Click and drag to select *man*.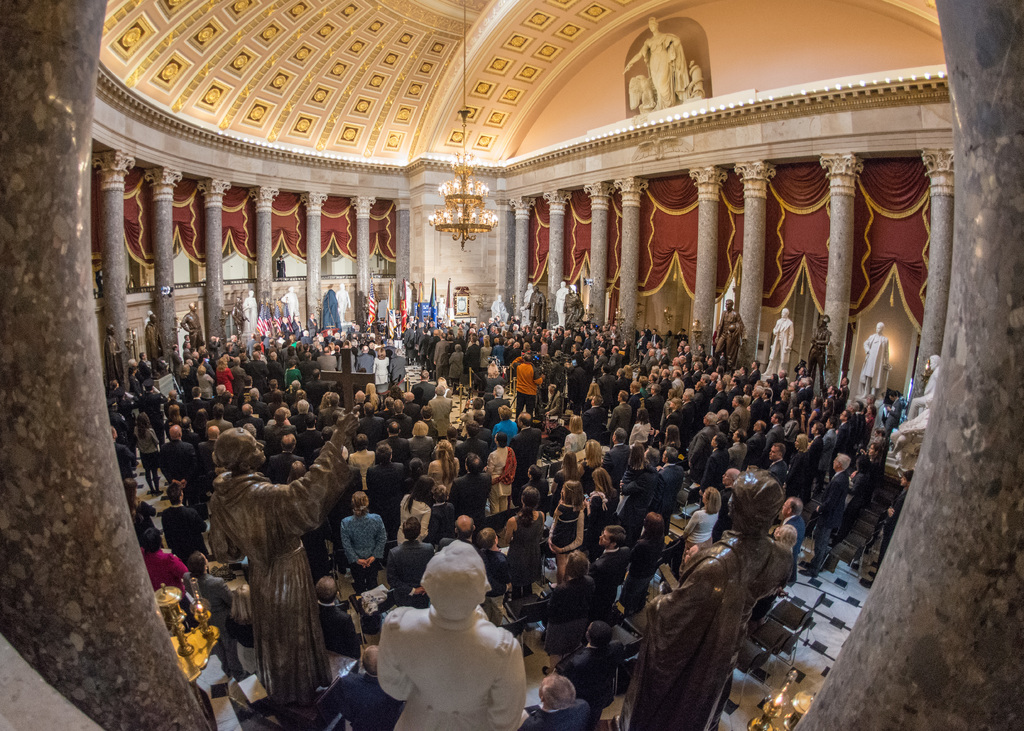
Selection: region(403, 321, 417, 363).
